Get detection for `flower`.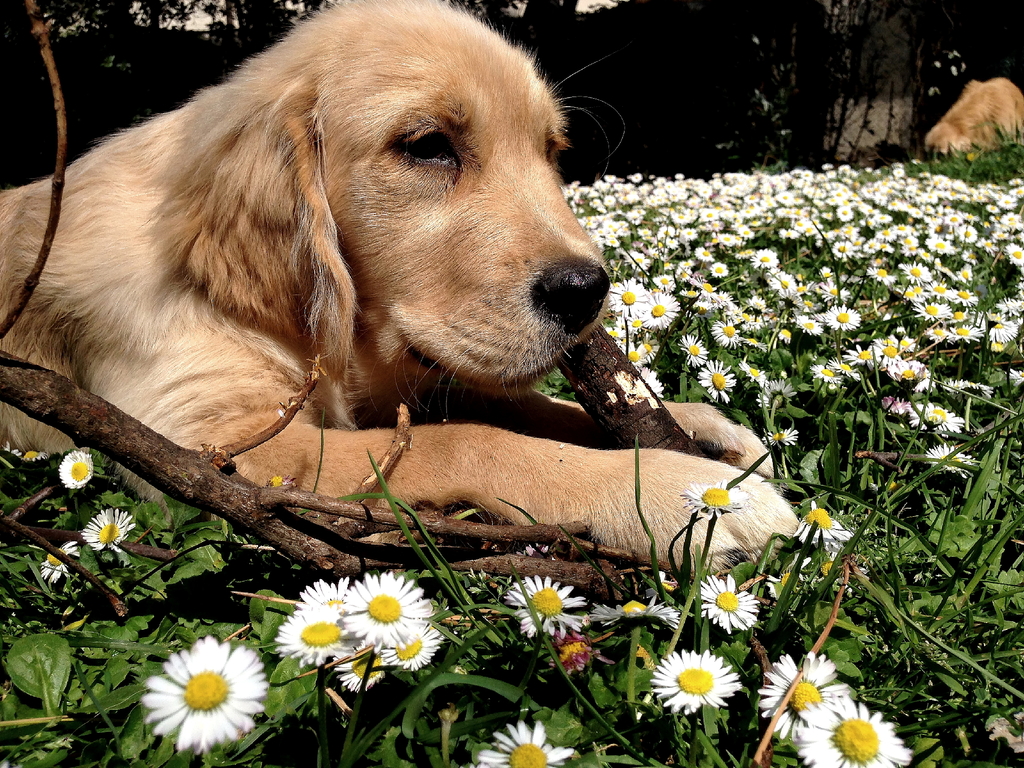
Detection: bbox(80, 511, 134, 544).
